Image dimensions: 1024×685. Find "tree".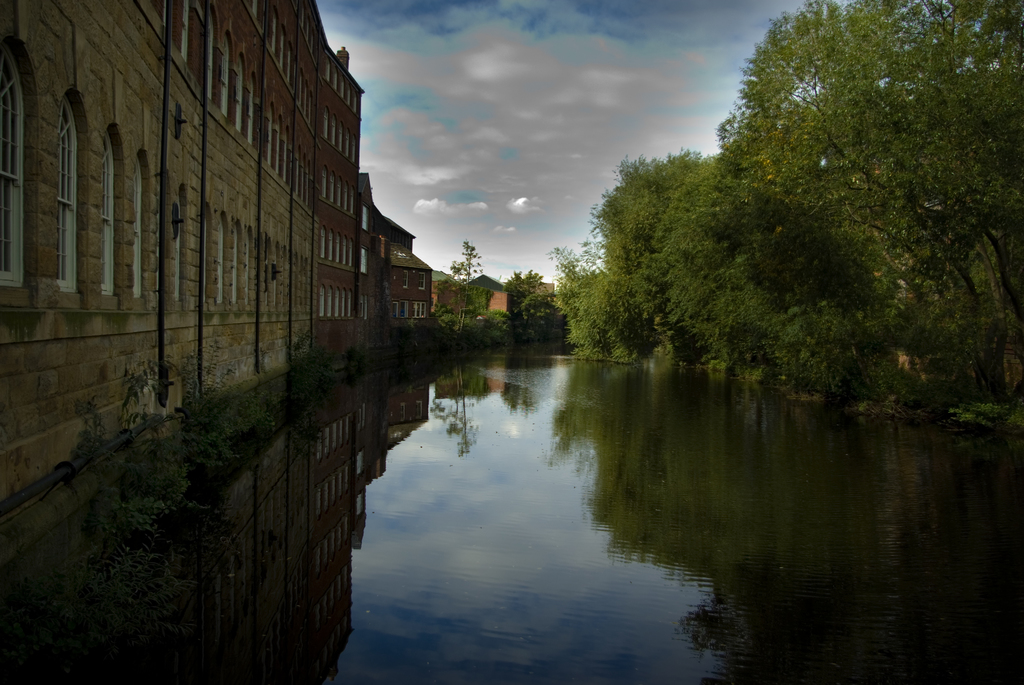
rect(420, 245, 497, 352).
